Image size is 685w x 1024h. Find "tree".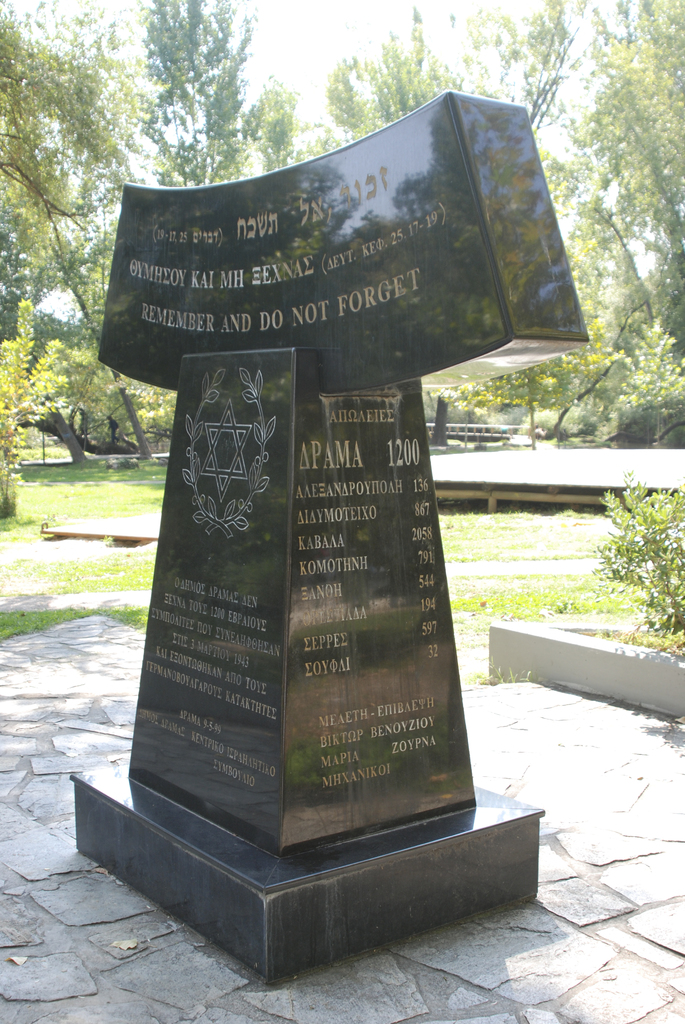
(246,81,308,162).
